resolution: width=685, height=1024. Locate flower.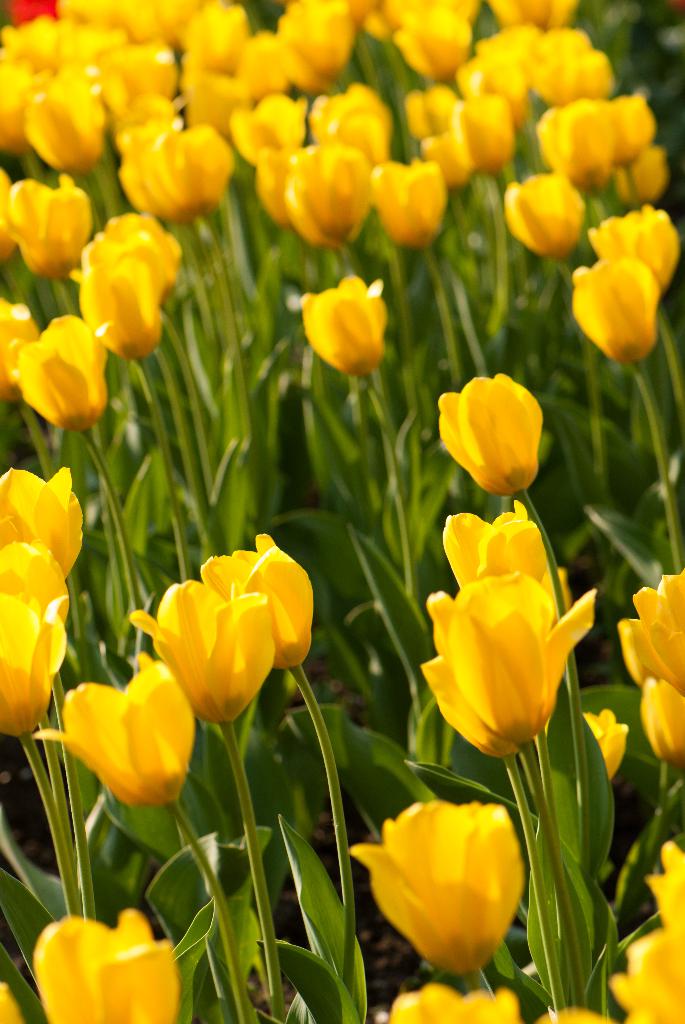
pyautogui.locateOnScreen(634, 678, 684, 772).
